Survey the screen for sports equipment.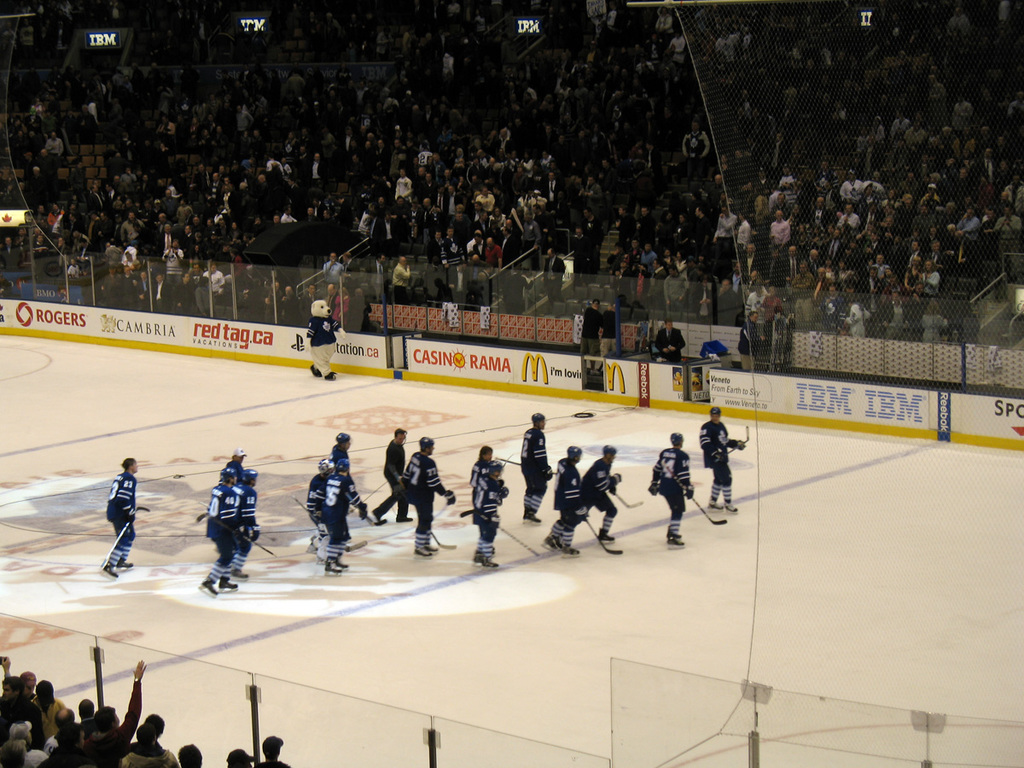
Survey found: 334,429,346,448.
